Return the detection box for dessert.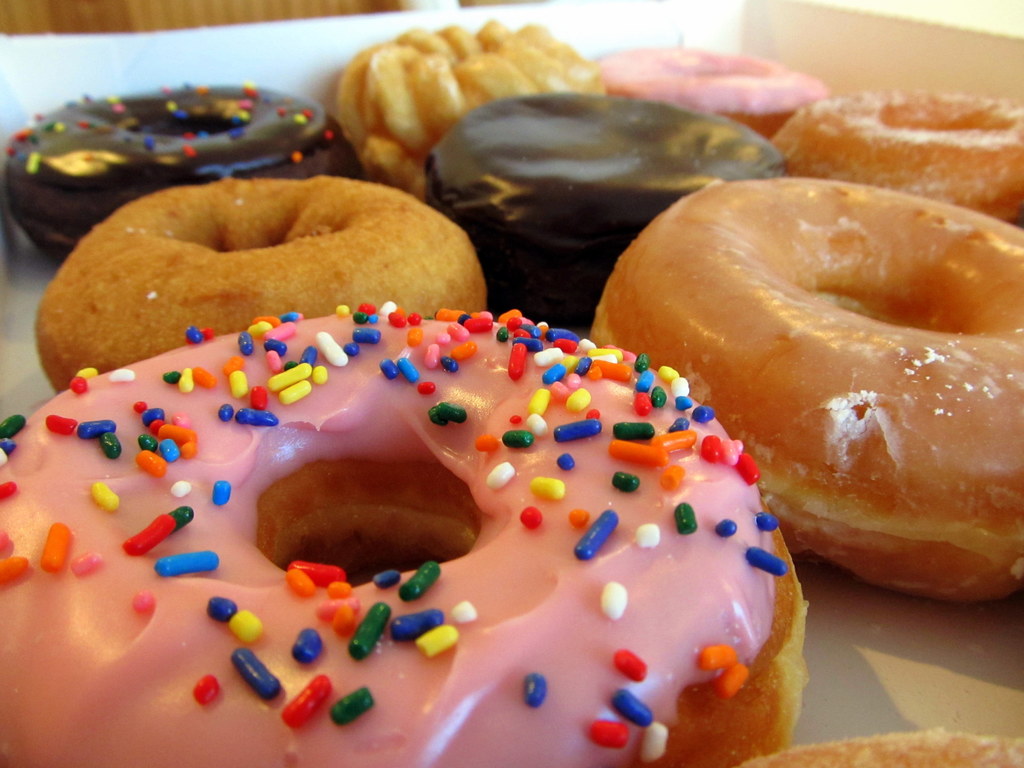
590:177:1023:605.
